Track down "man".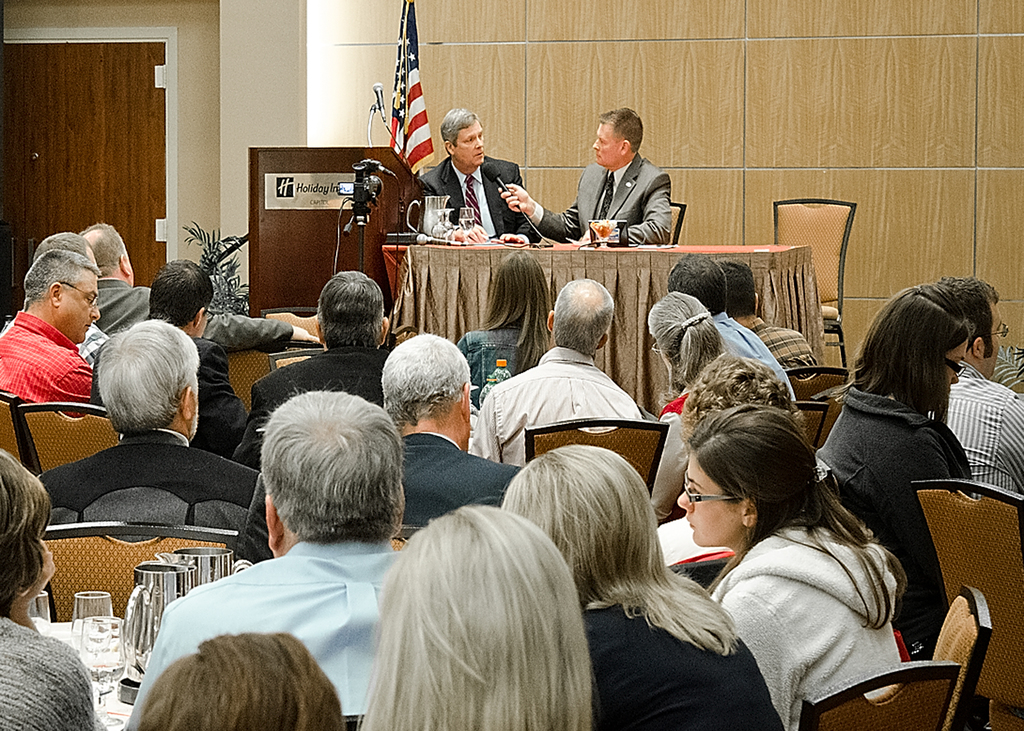
Tracked to bbox(0, 250, 95, 414).
